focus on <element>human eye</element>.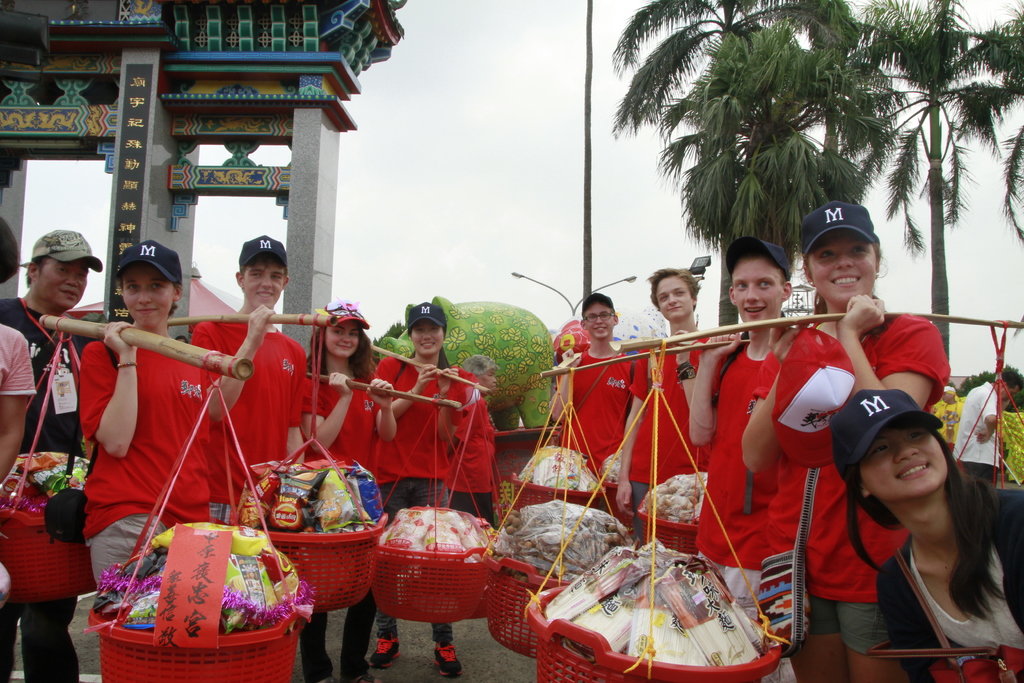
Focused at box=[660, 290, 668, 304].
